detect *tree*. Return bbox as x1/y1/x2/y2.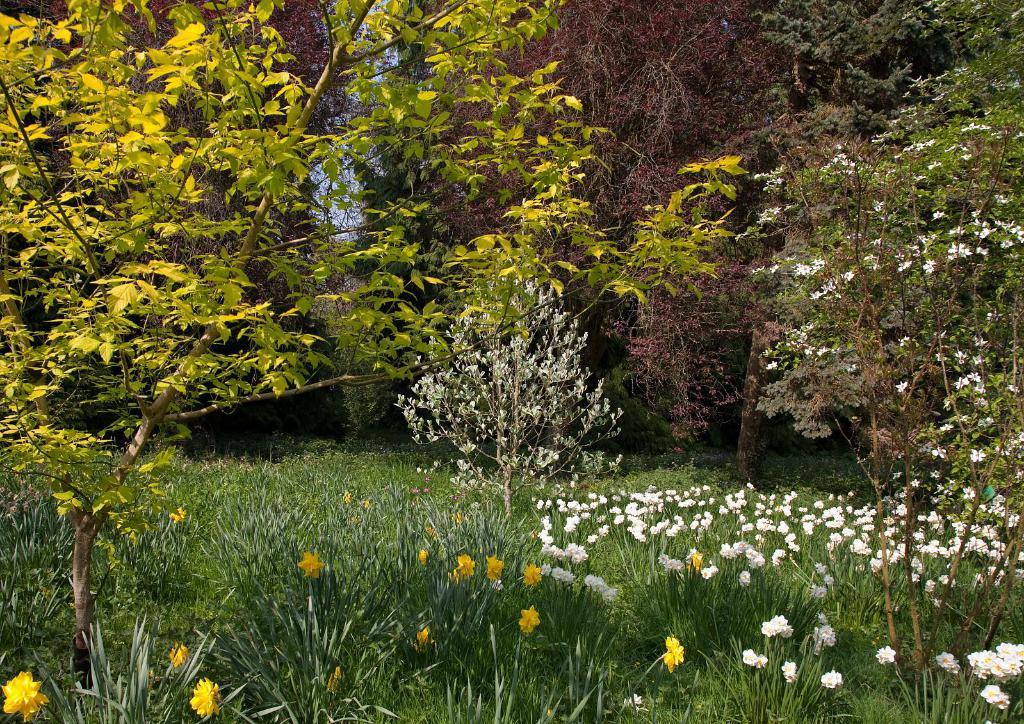
729/90/1023/714.
